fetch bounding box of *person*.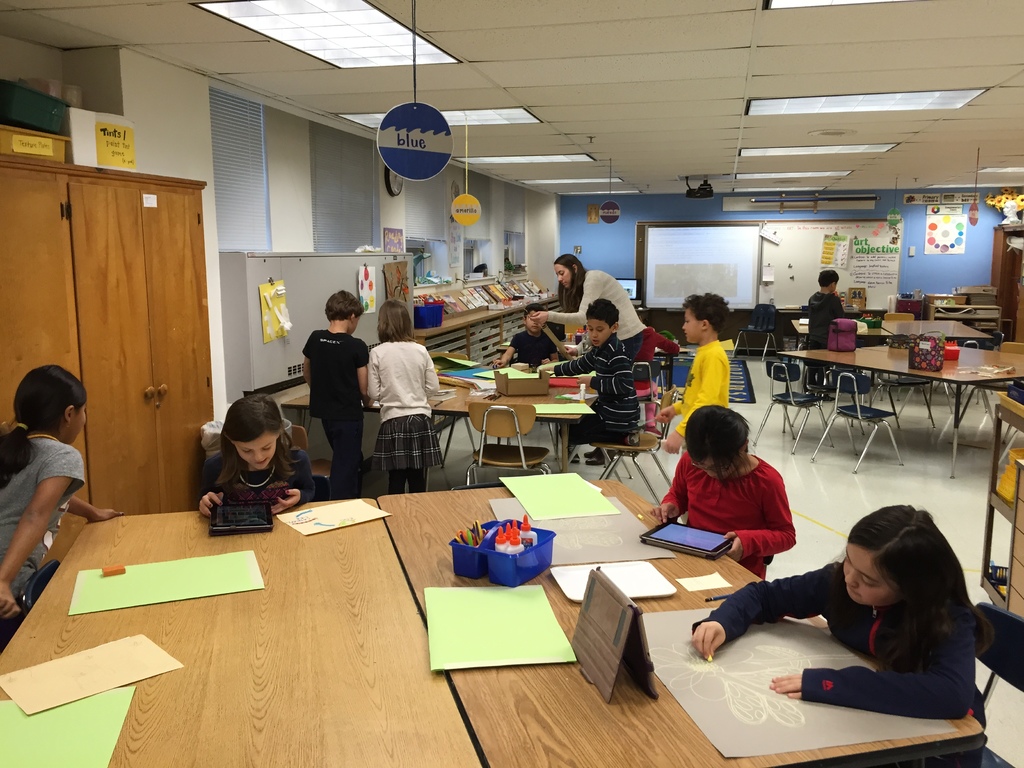
Bbox: region(645, 289, 731, 460).
